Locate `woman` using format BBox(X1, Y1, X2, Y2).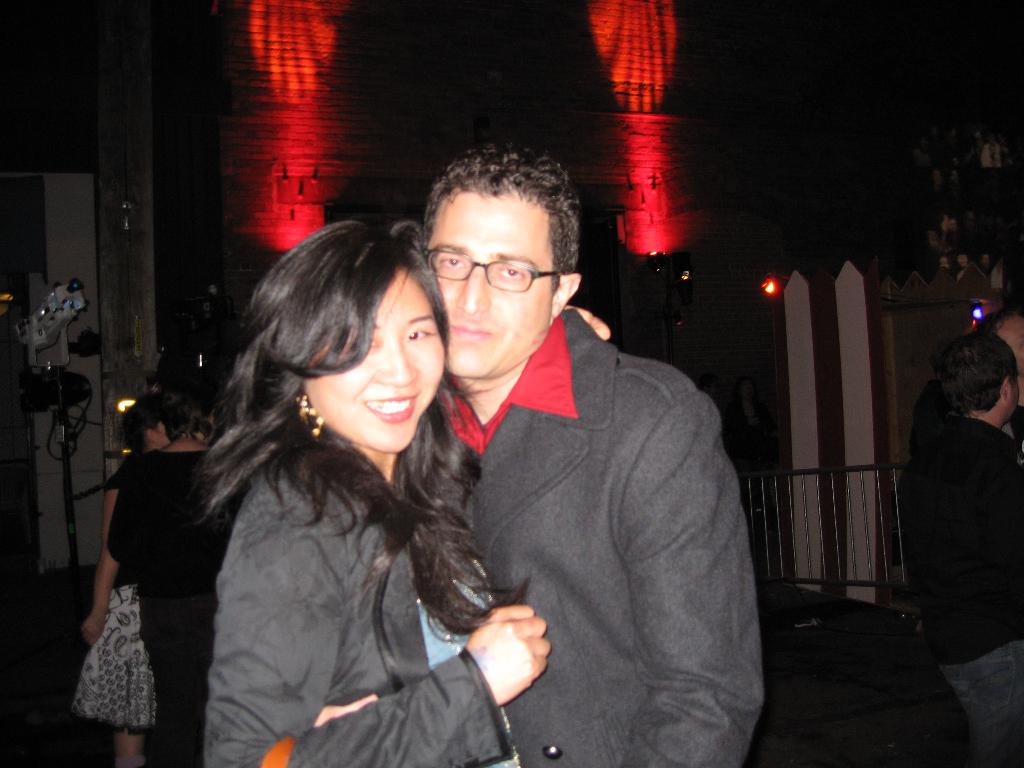
BBox(71, 398, 173, 767).
